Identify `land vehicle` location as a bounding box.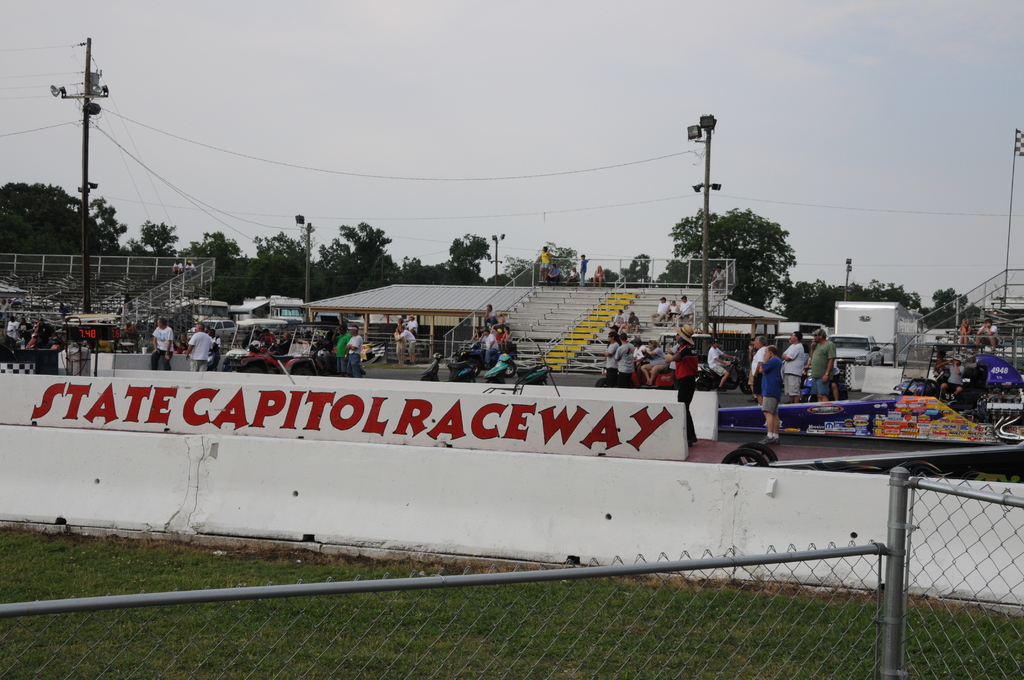
(left=188, top=319, right=237, bottom=339).
